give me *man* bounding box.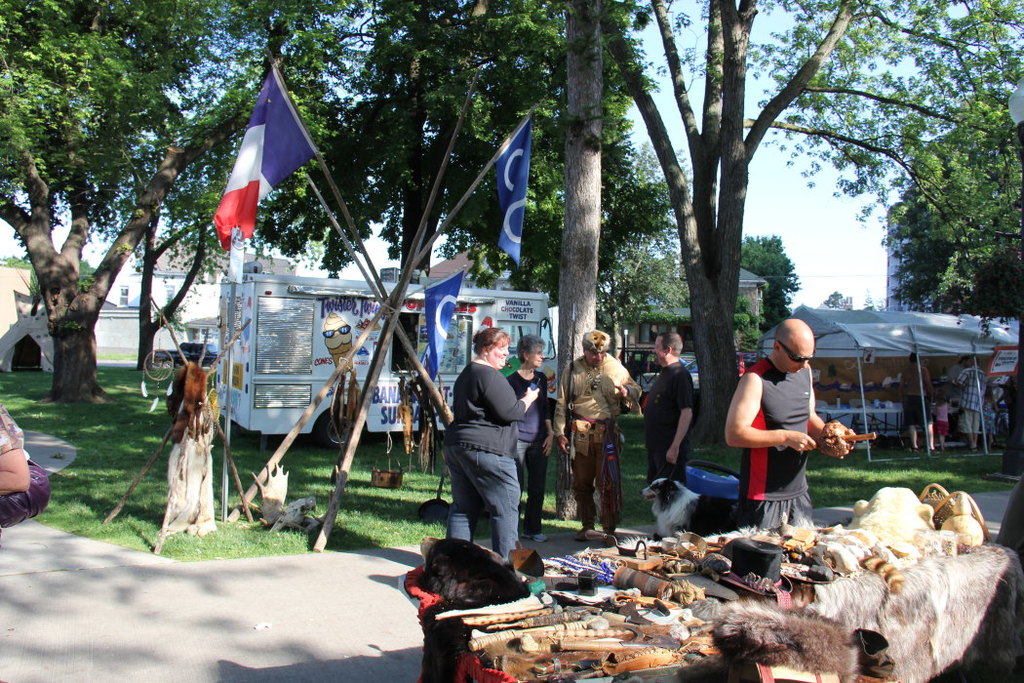
{"x1": 637, "y1": 327, "x2": 699, "y2": 501}.
